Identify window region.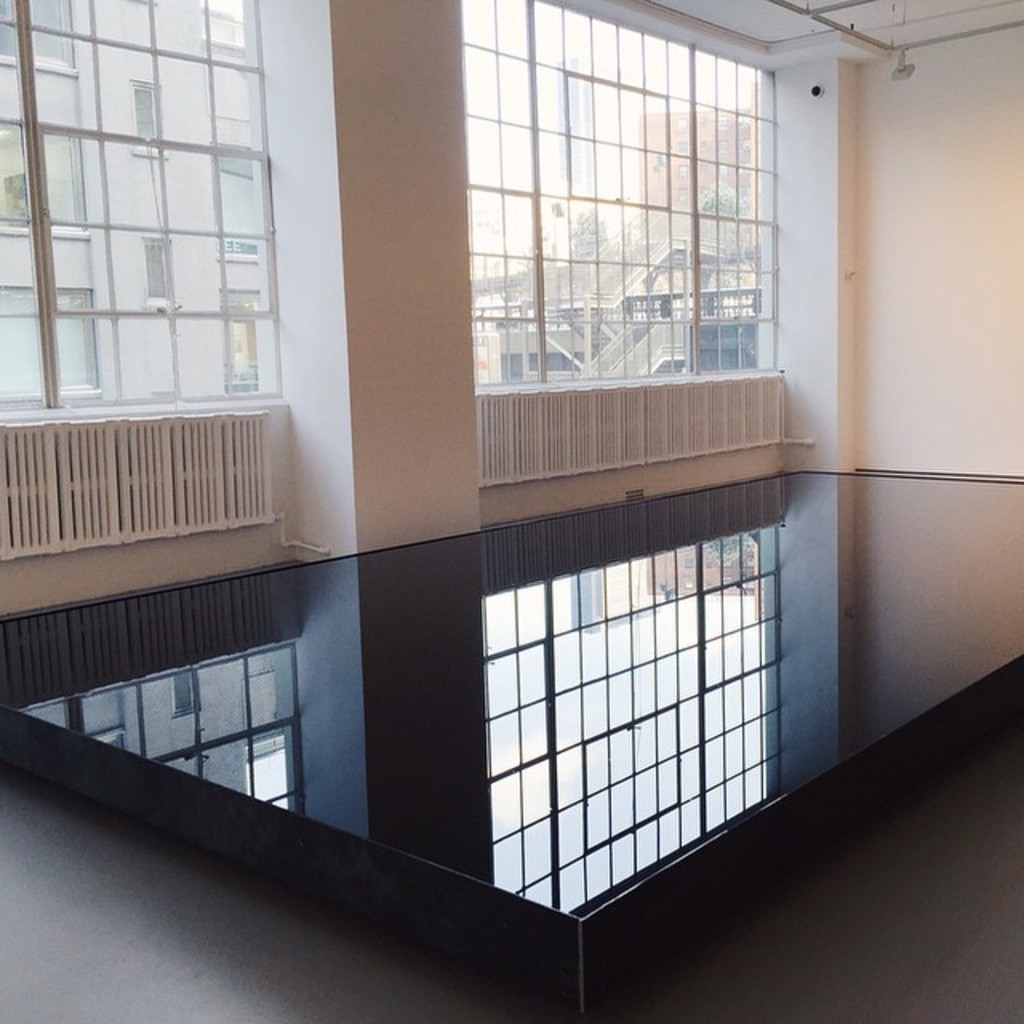
Region: <box>158,667,200,718</box>.
